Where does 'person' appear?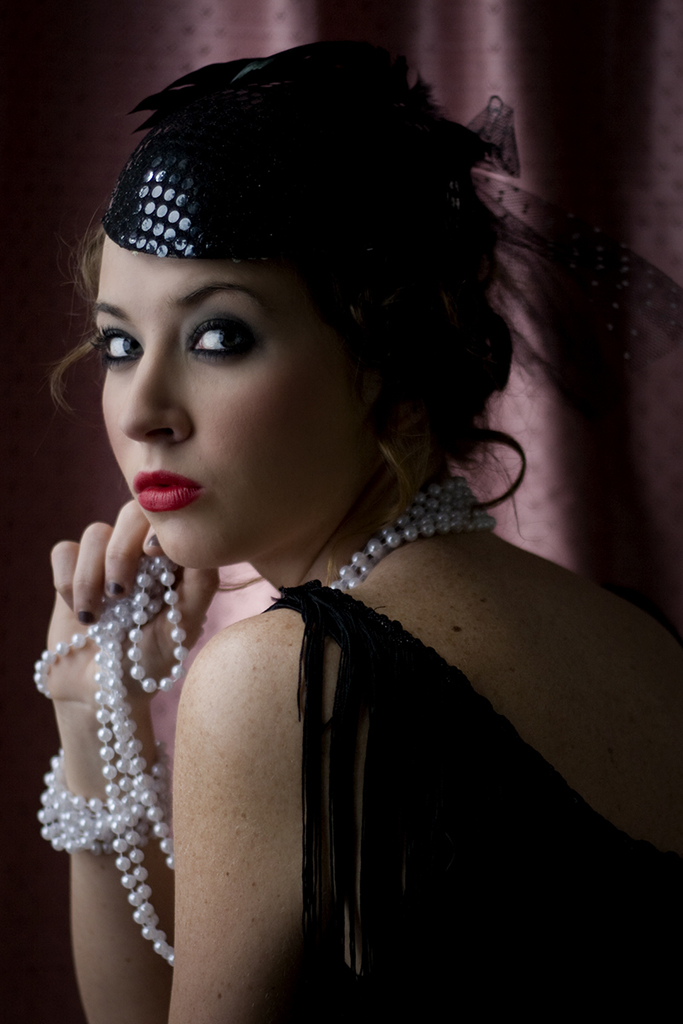
Appears at locate(28, 27, 682, 1023).
